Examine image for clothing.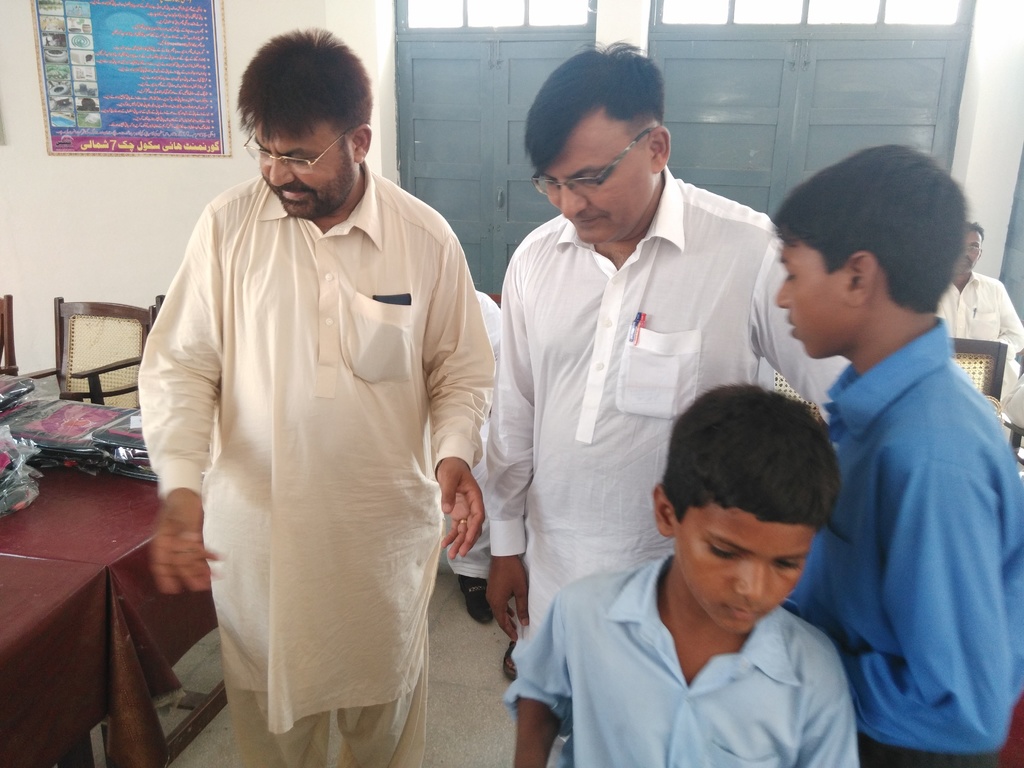
Examination result: bbox=[789, 316, 1023, 767].
